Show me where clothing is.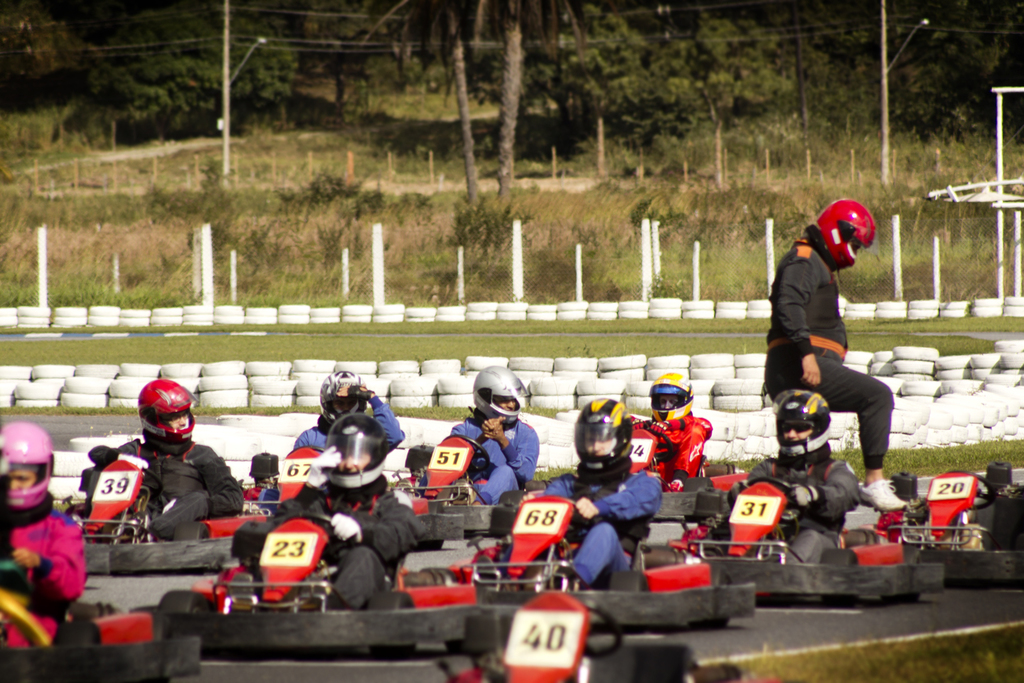
clothing is at [757,226,897,475].
